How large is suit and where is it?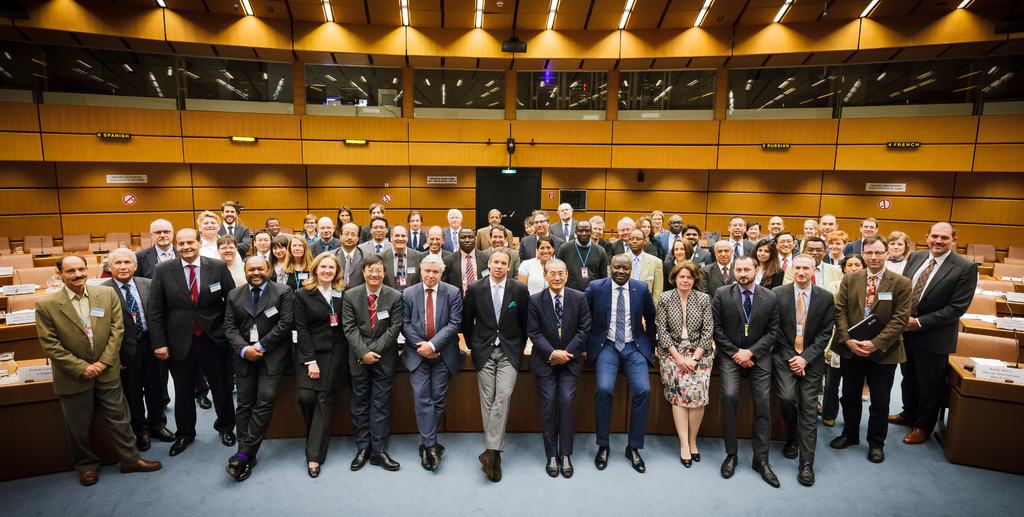
Bounding box: (476,223,515,252).
